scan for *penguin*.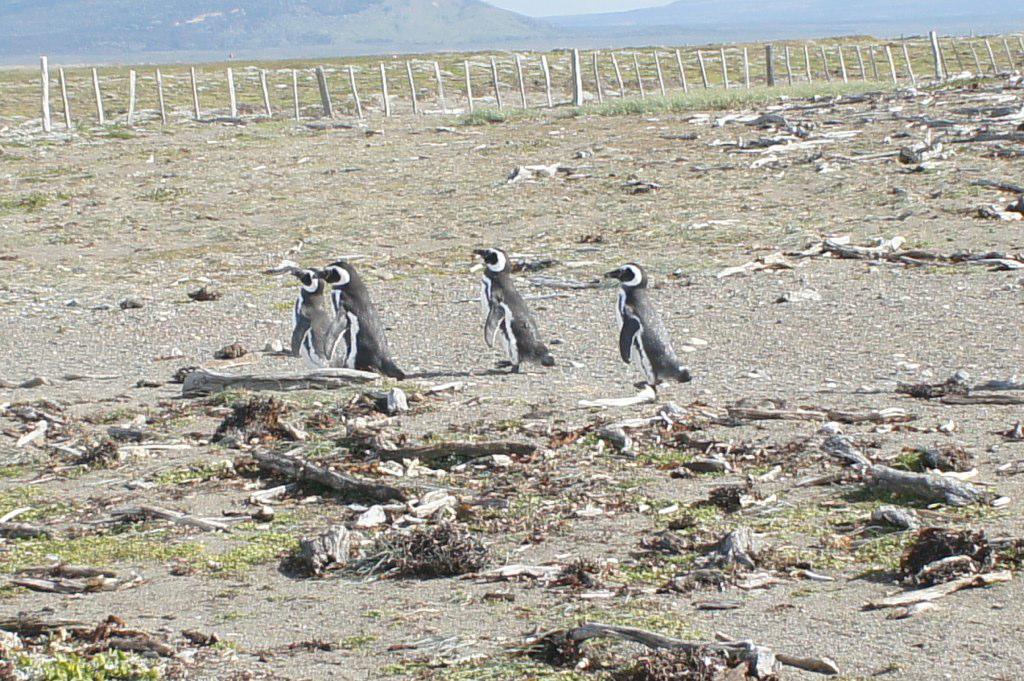
Scan result: box(608, 254, 695, 409).
